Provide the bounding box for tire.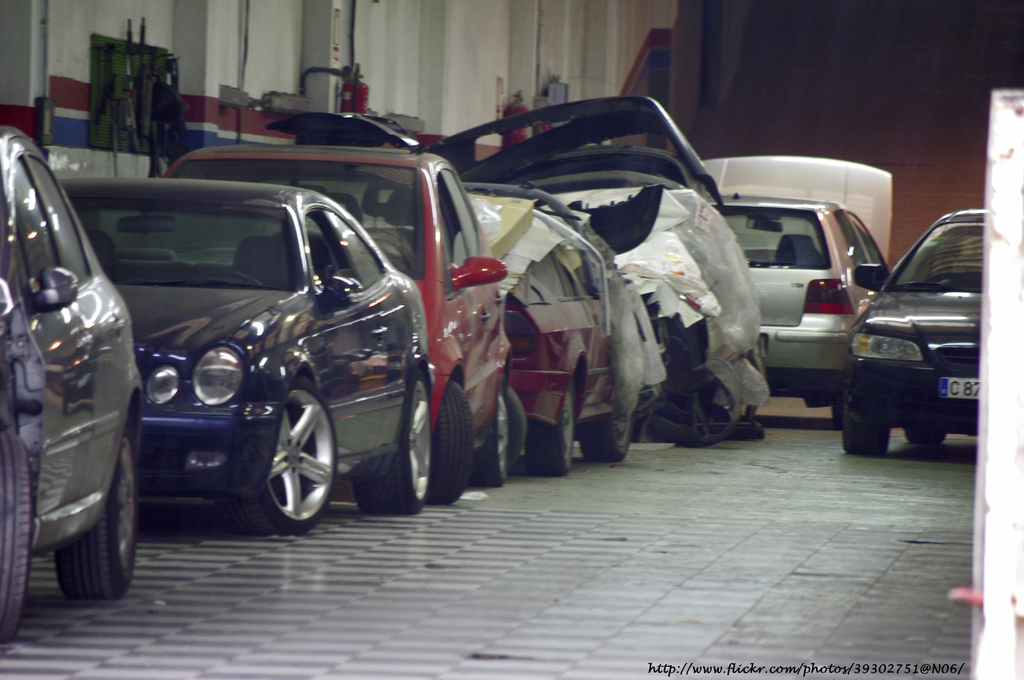
x1=842 y1=394 x2=890 y2=457.
